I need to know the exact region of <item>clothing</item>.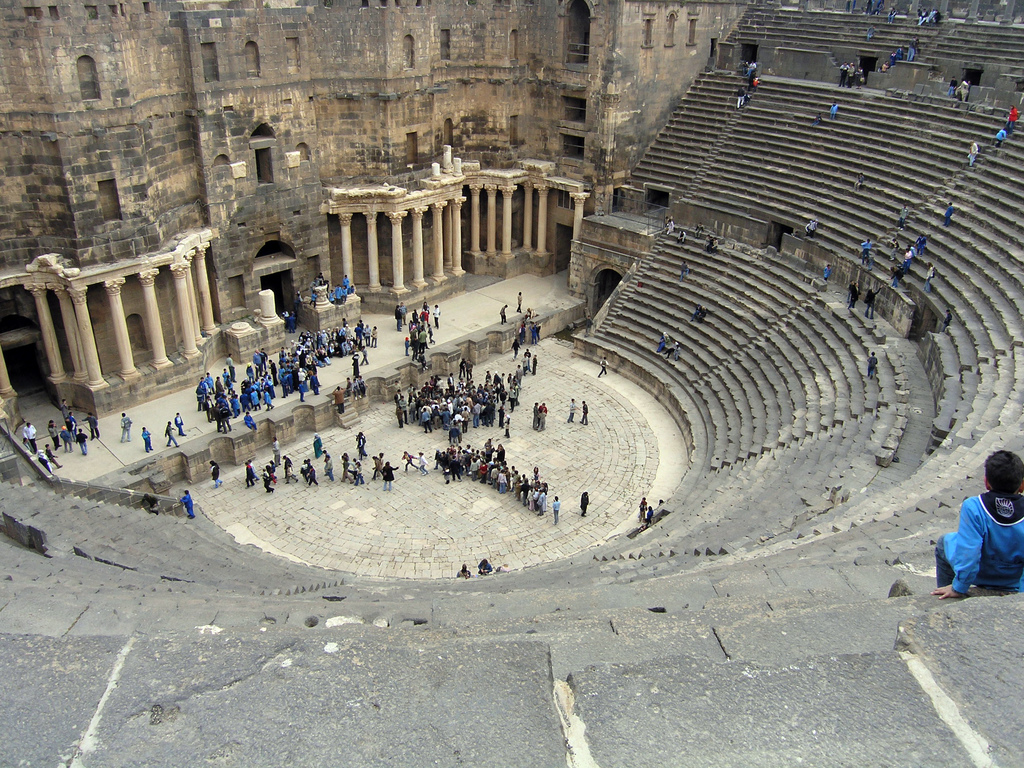
Region: bbox=[137, 495, 159, 513].
